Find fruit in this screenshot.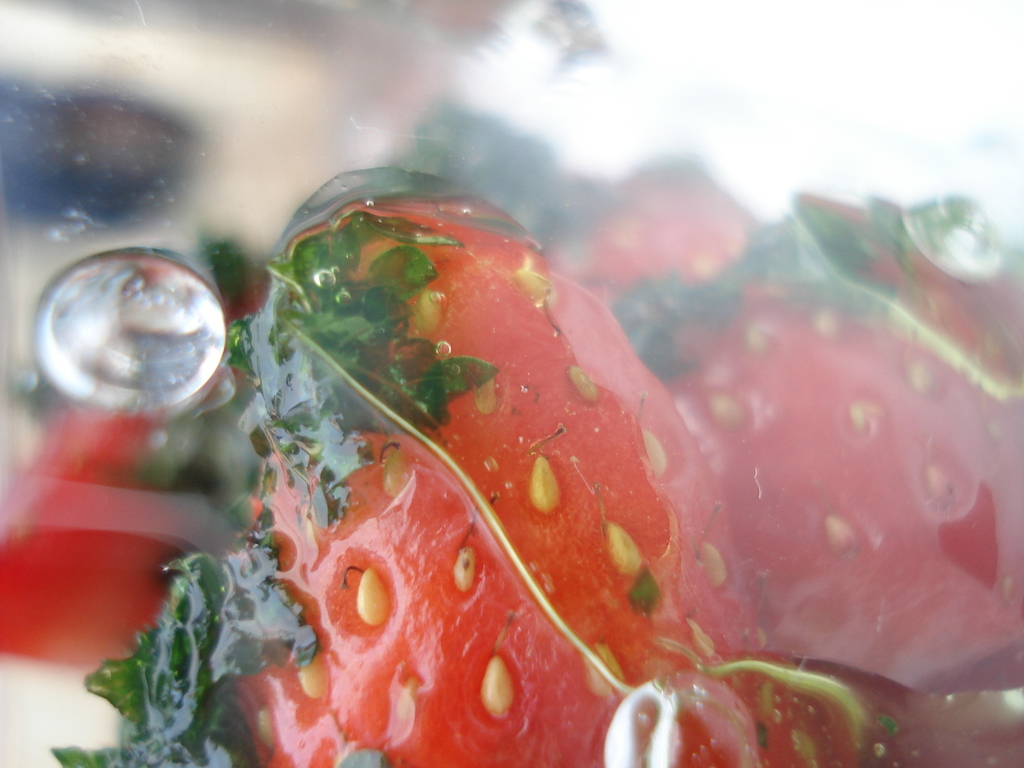
The bounding box for fruit is [671,275,1023,693].
